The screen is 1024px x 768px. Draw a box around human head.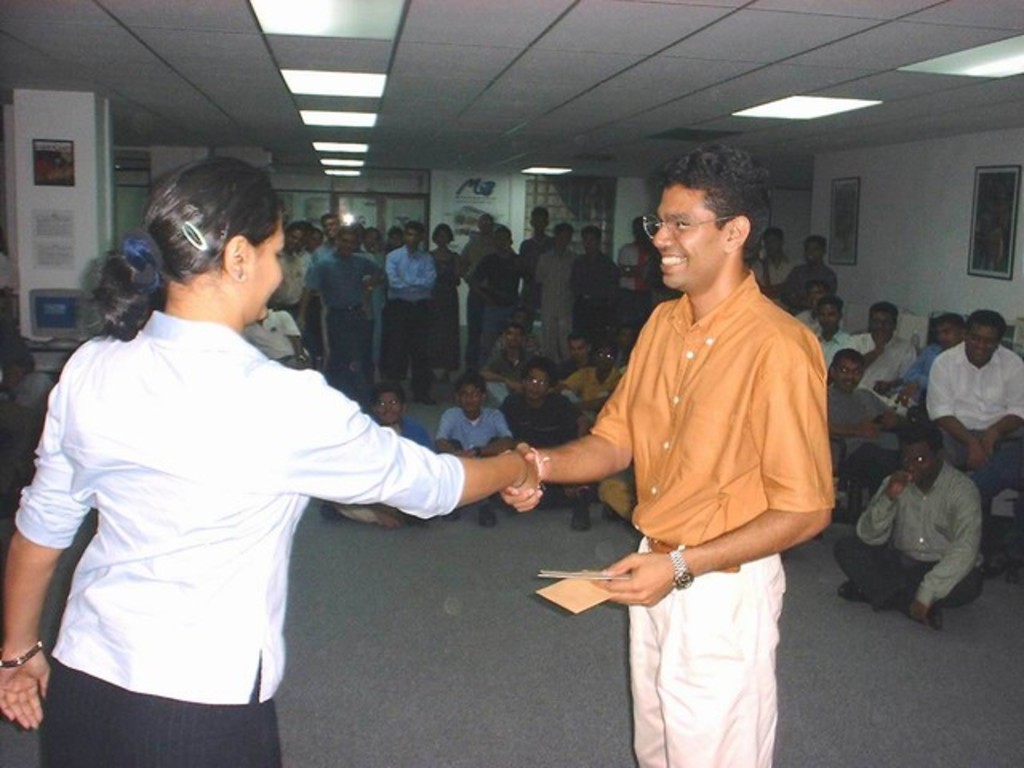
BBox(531, 197, 558, 230).
